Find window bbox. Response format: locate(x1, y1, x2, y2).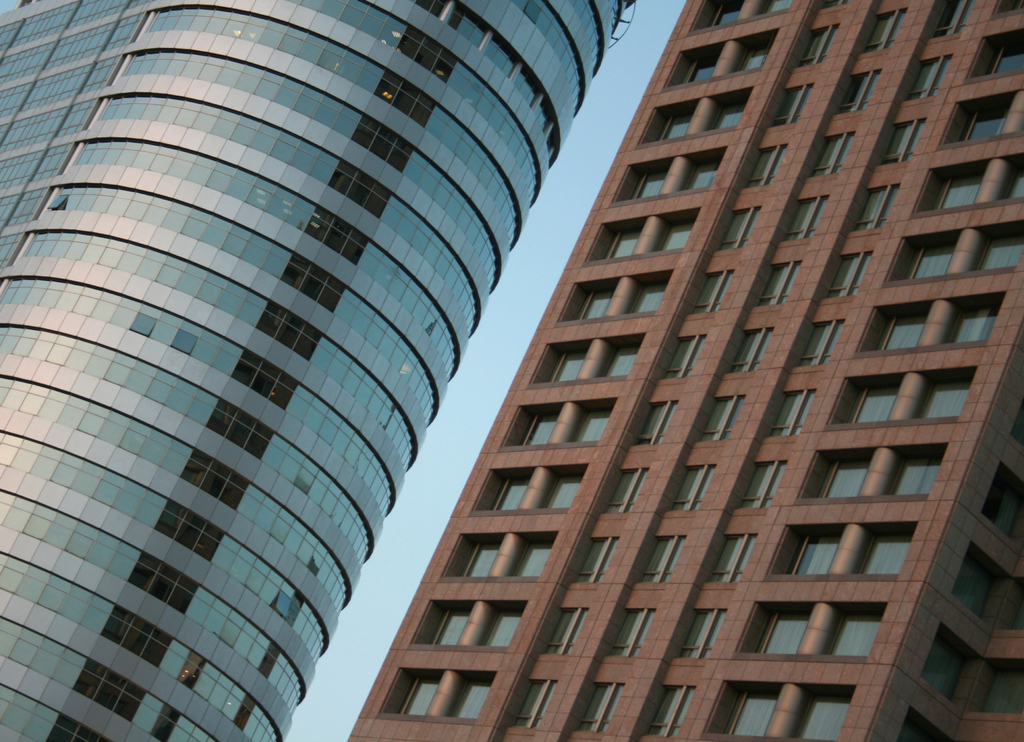
locate(796, 691, 854, 740).
